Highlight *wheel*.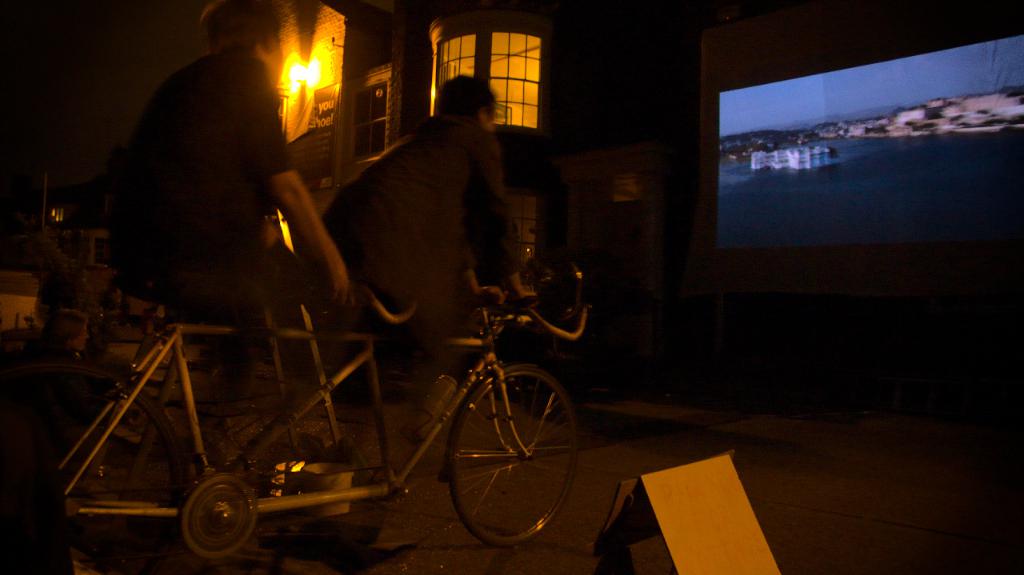
Highlighted region: left=442, top=355, right=574, bottom=540.
